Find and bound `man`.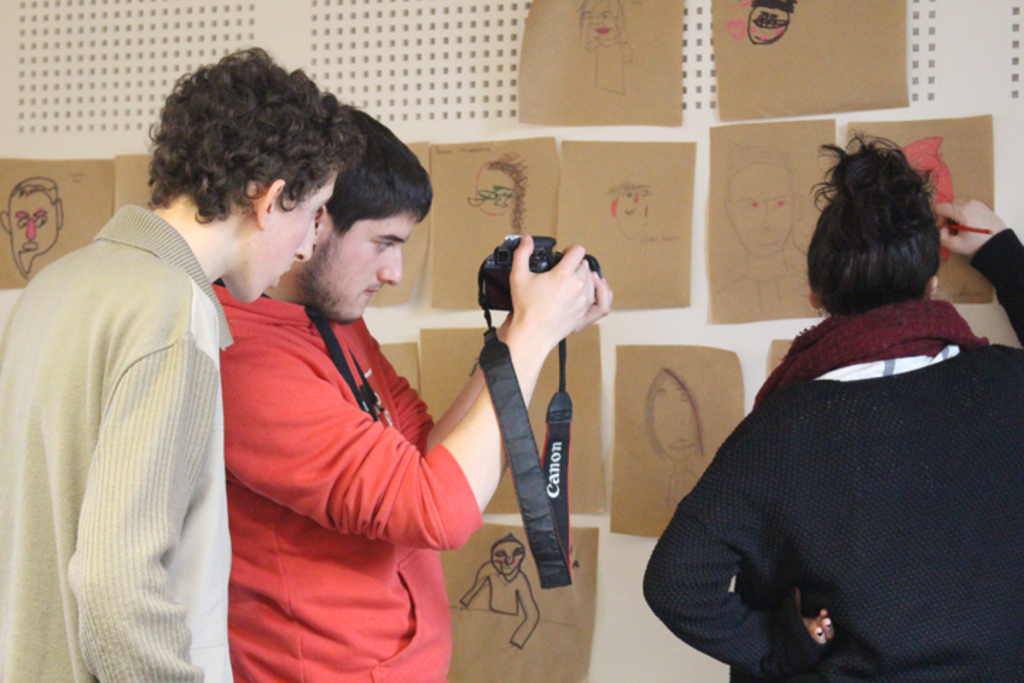
Bound: left=710, top=139, right=823, bottom=320.
